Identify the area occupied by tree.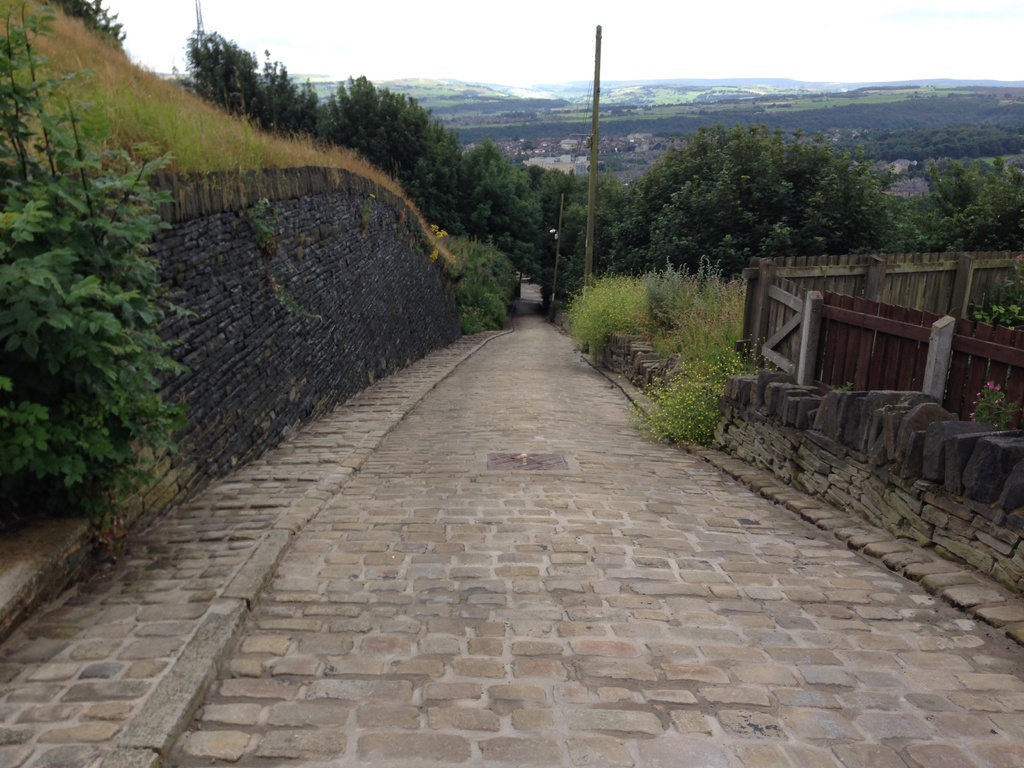
Area: left=55, top=0, right=128, bottom=50.
